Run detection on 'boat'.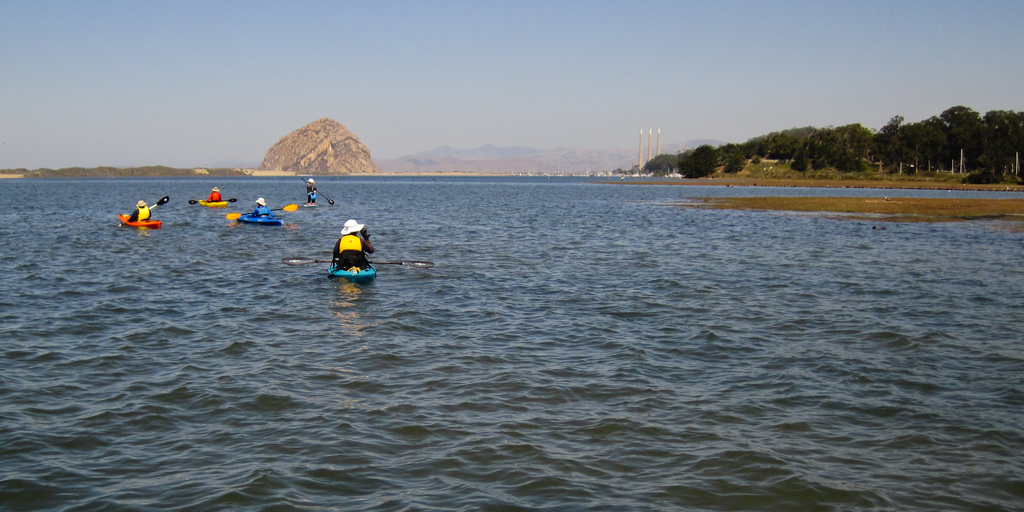
Result: (228, 202, 299, 229).
